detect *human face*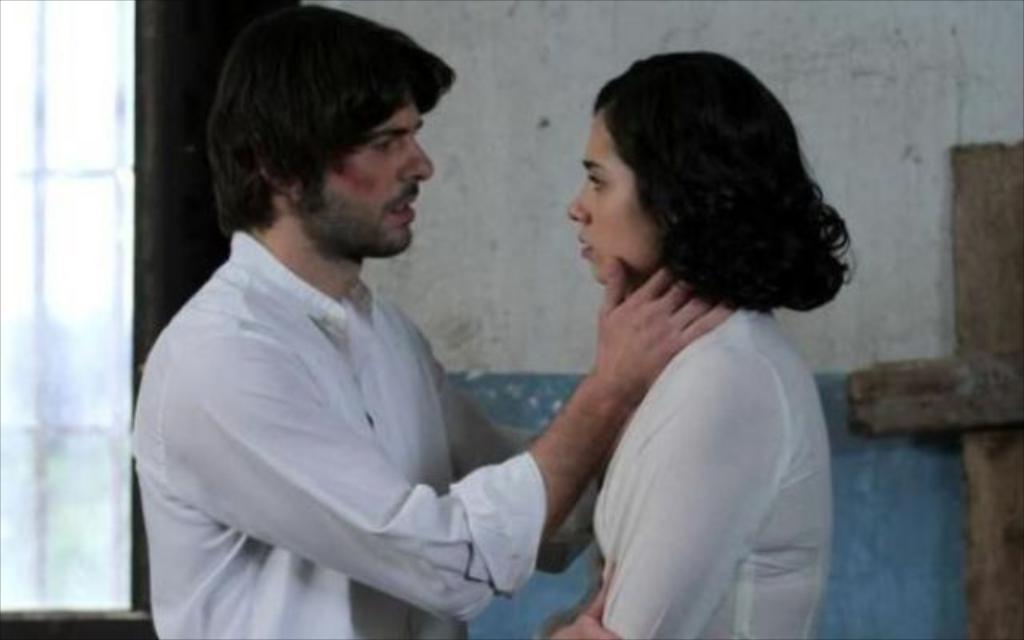
(x1=565, y1=110, x2=658, y2=282)
